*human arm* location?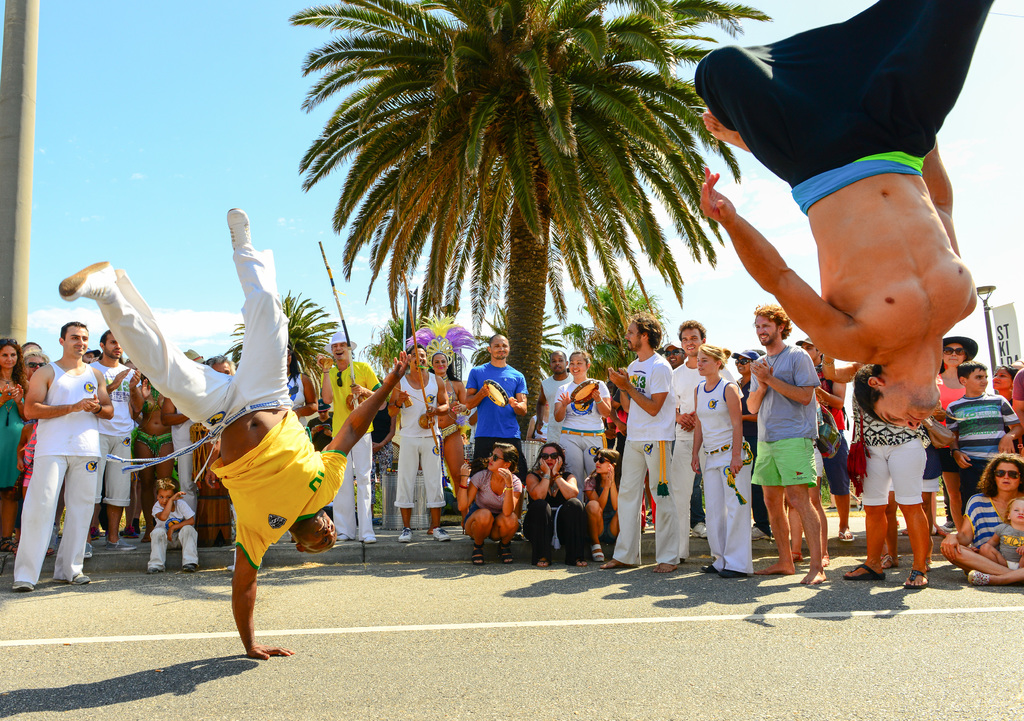
locate(454, 382, 468, 416)
